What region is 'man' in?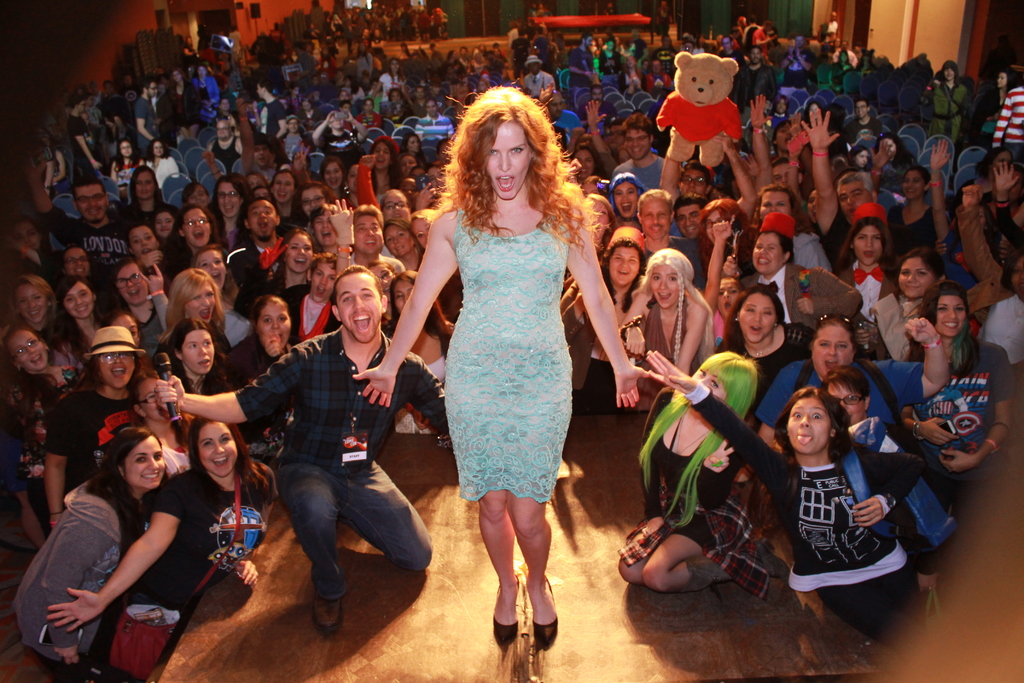
box(797, 107, 885, 277).
